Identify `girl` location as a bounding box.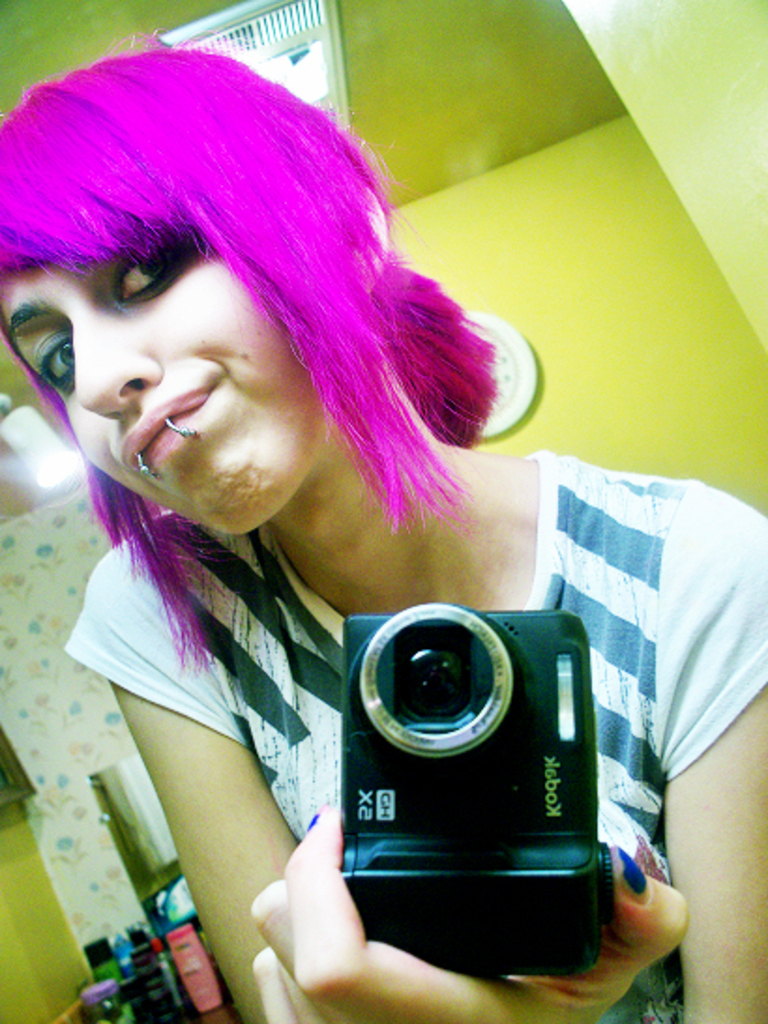
0:28:766:1022.
